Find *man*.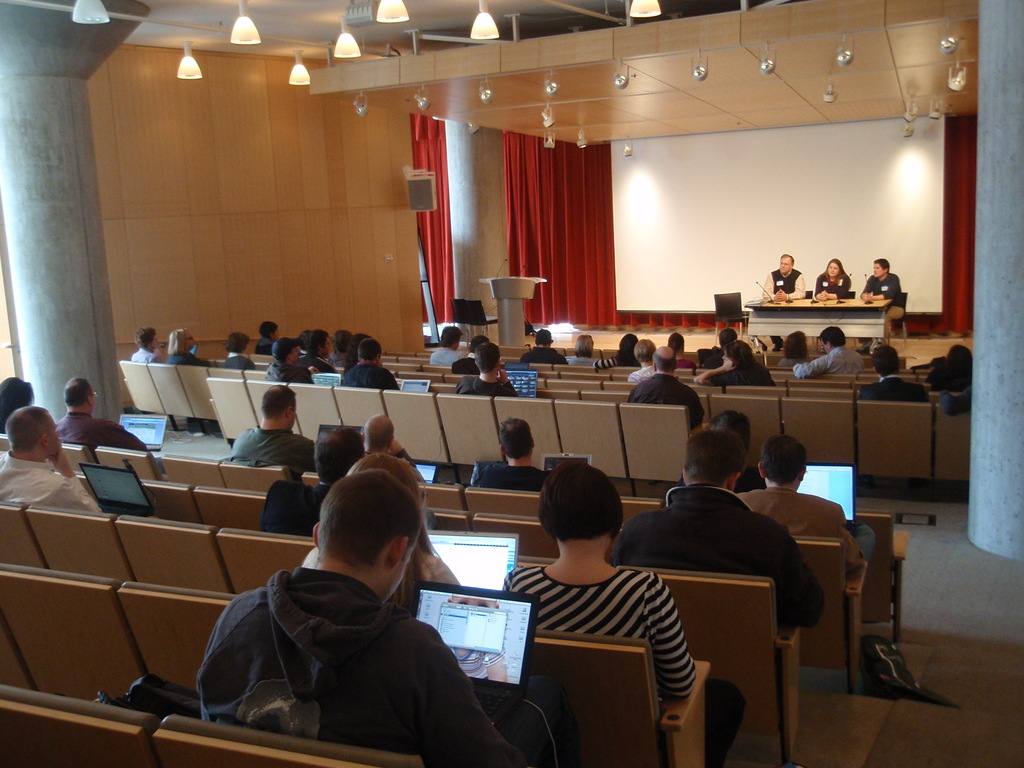
region(523, 330, 570, 368).
